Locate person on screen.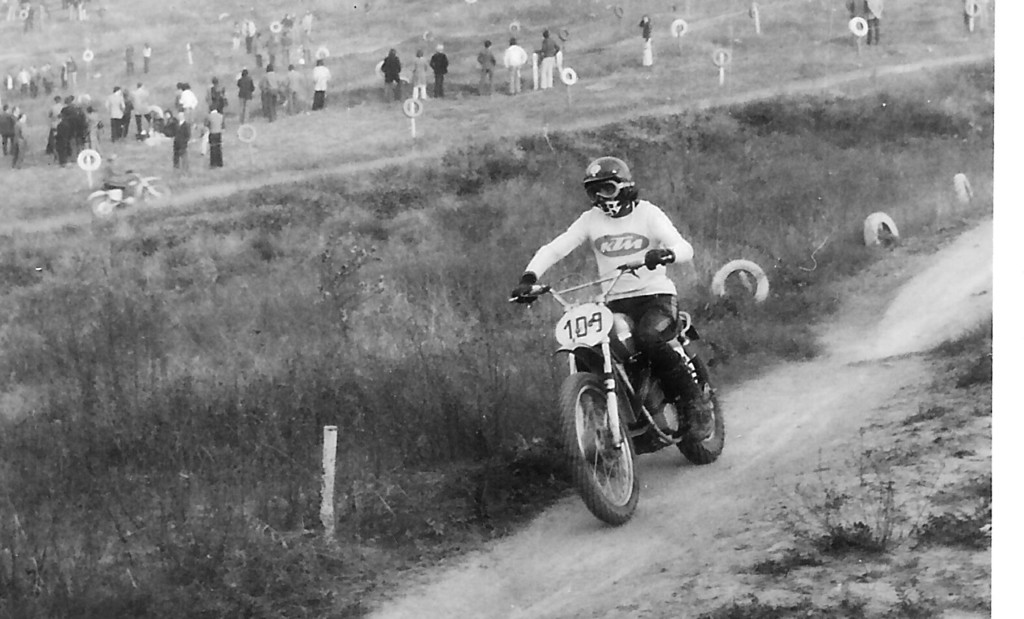
On screen at [left=536, top=189, right=712, bottom=485].
